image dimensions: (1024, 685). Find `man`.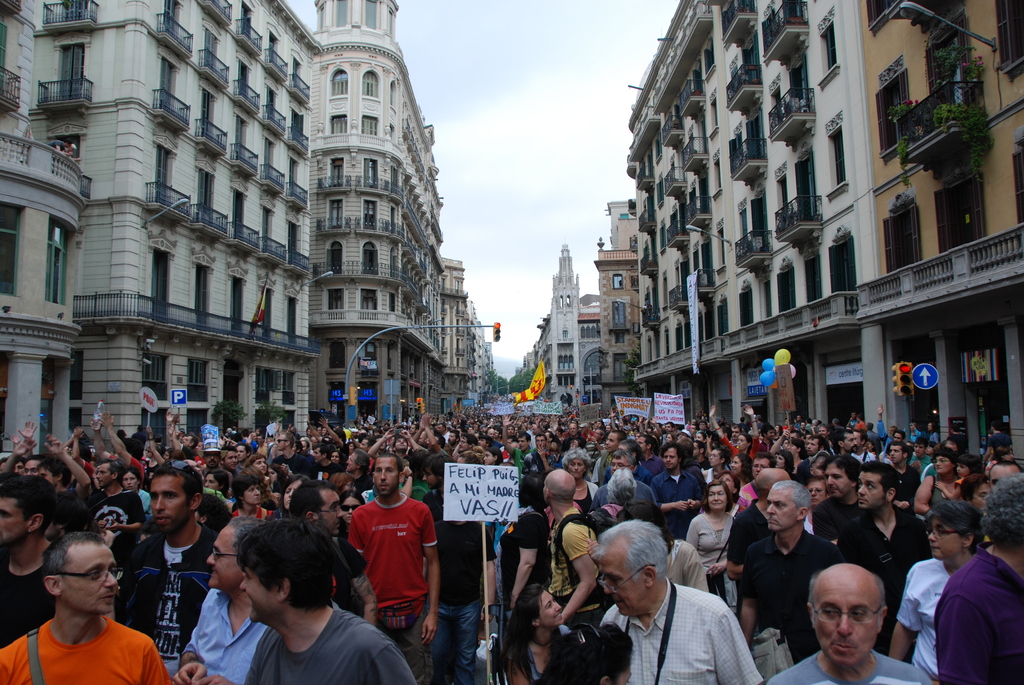
46/139/74/156.
